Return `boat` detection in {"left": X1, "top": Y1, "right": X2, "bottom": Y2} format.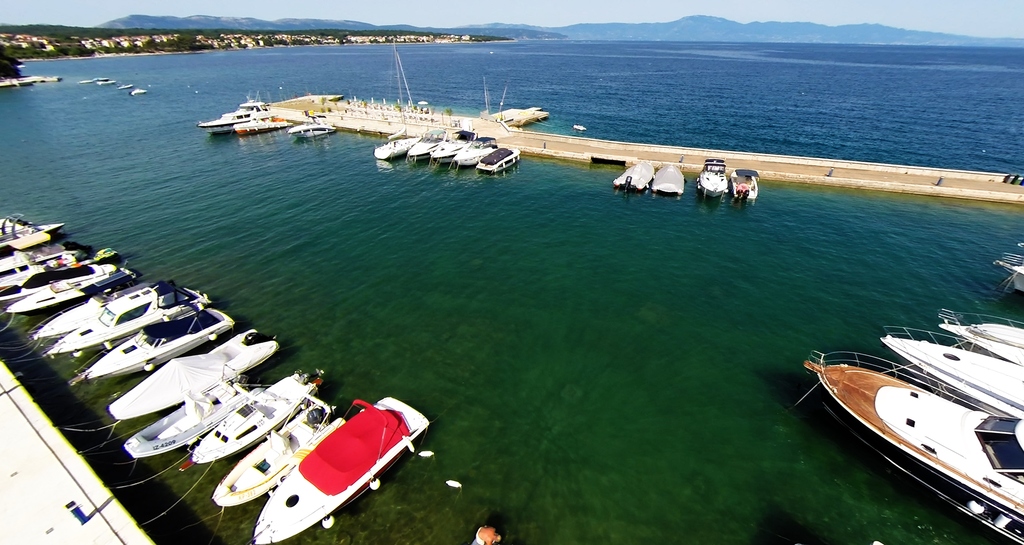
{"left": 88, "top": 305, "right": 230, "bottom": 389}.
